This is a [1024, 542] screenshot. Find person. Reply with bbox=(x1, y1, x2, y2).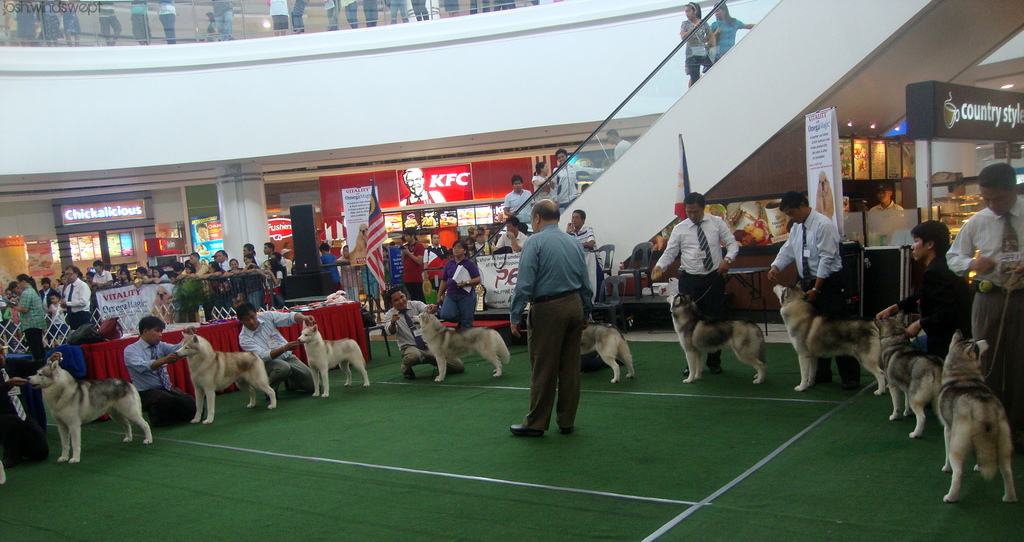
bbox=(769, 183, 863, 391).
